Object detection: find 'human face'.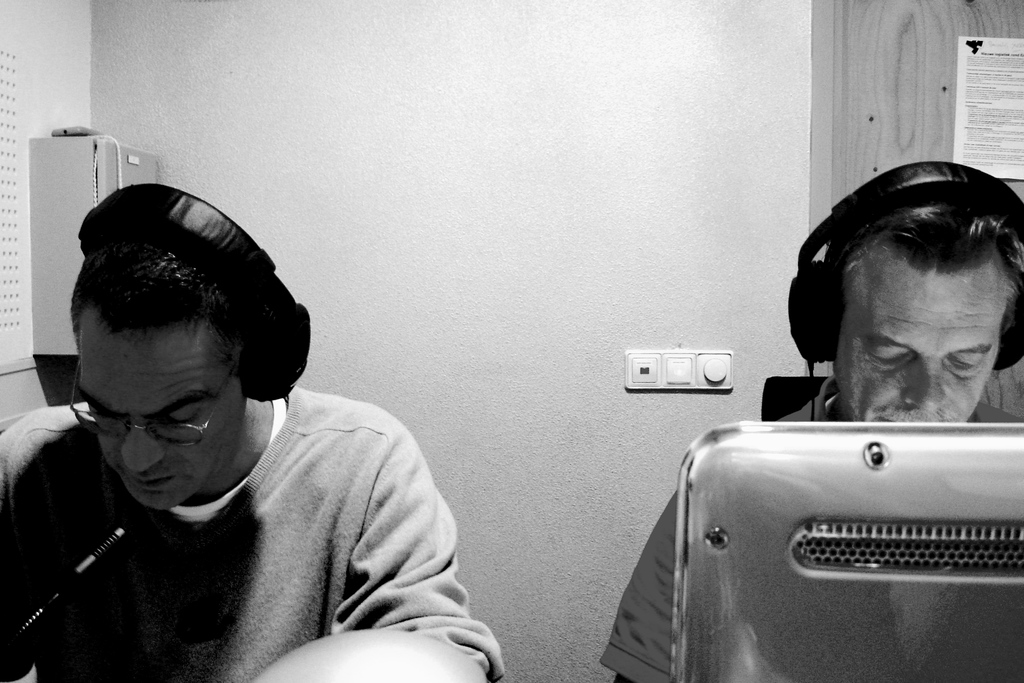
81/304/245/504.
